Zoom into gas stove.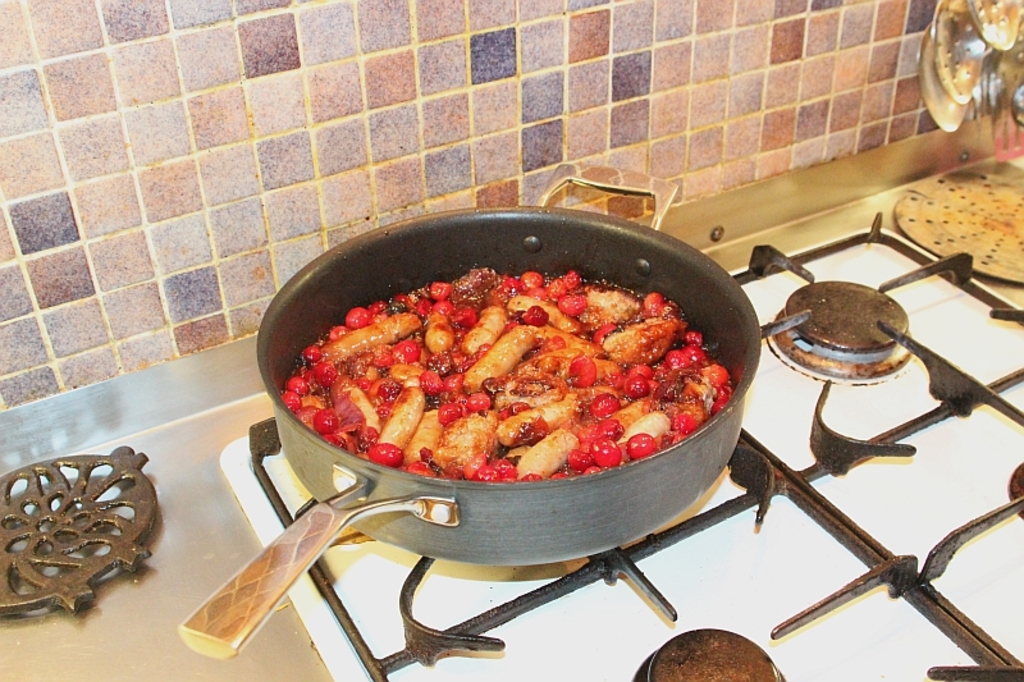
Zoom target: l=215, t=210, r=1023, b=681.
